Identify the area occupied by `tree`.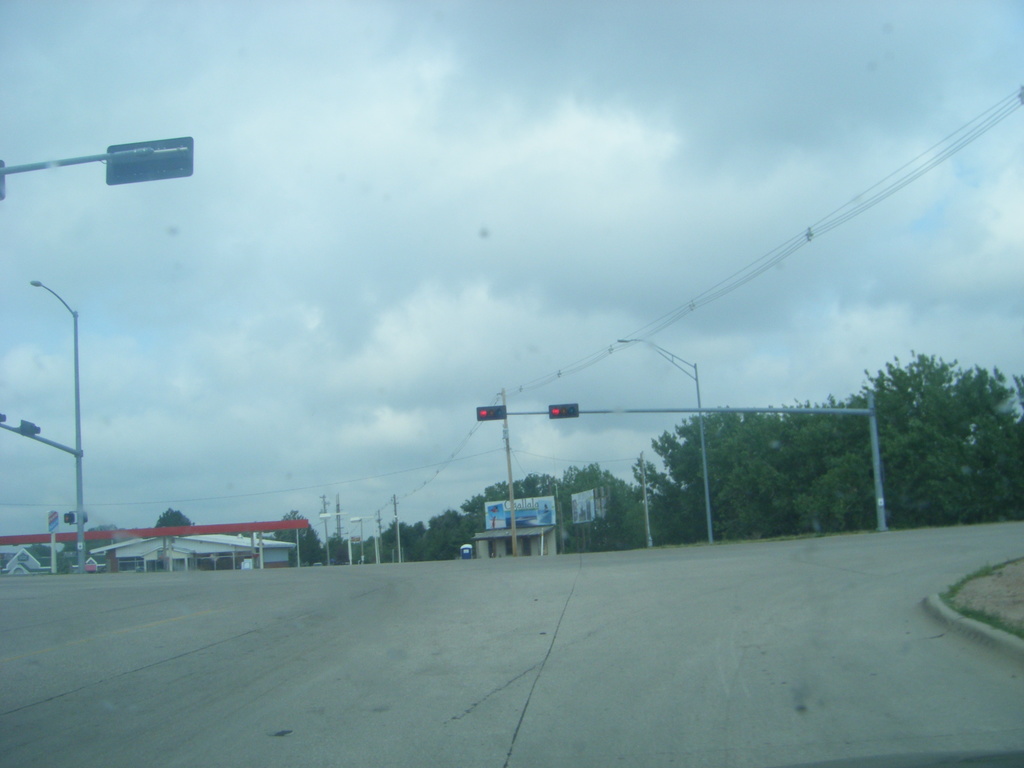
Area: x1=278 y1=505 x2=317 y2=563.
